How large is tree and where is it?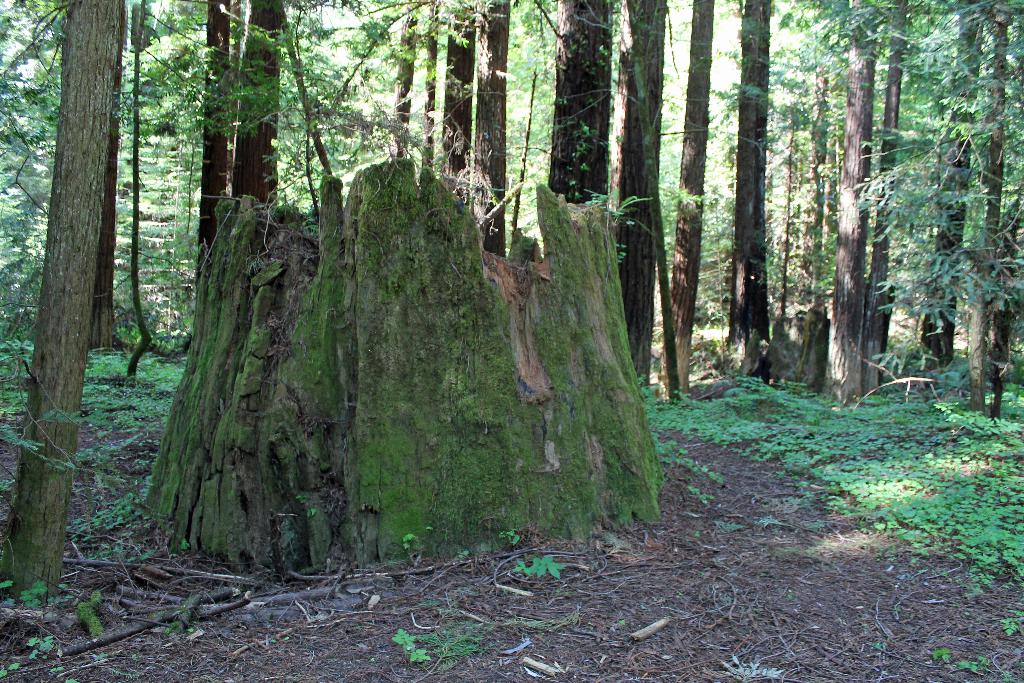
Bounding box: left=717, top=0, right=786, bottom=386.
